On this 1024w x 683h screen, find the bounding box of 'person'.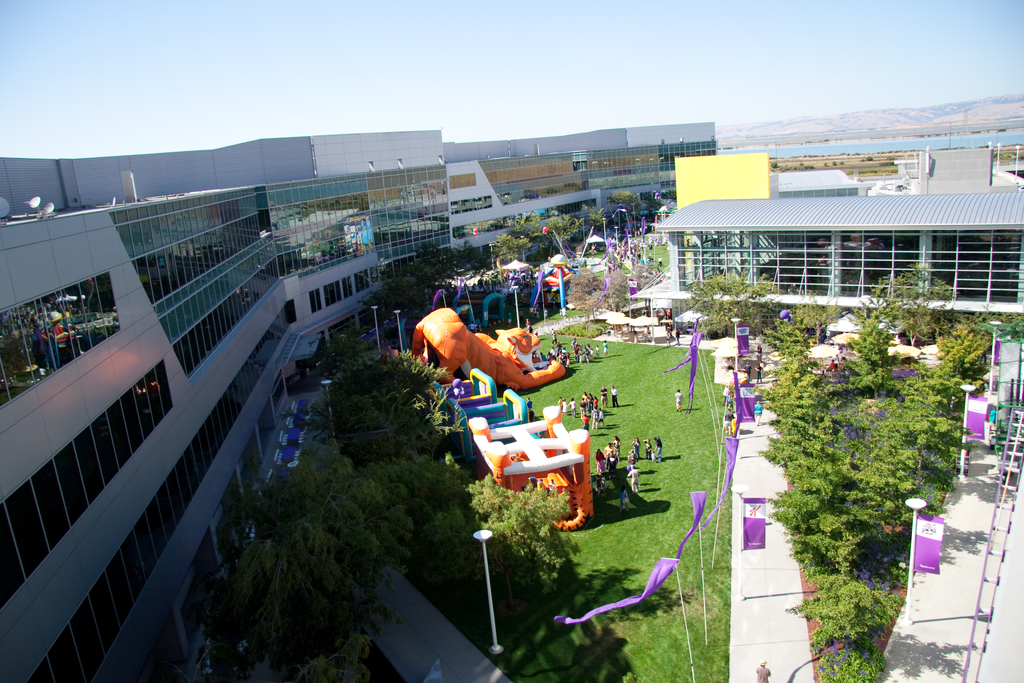
Bounding box: [left=644, top=435, right=650, bottom=454].
